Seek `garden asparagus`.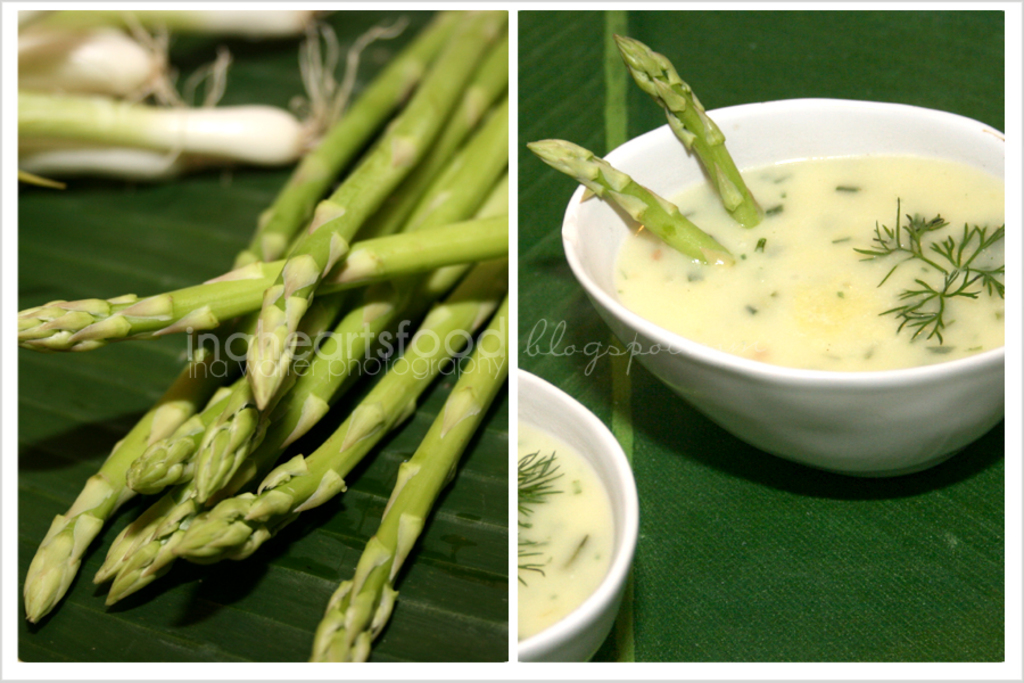
[528,138,728,260].
